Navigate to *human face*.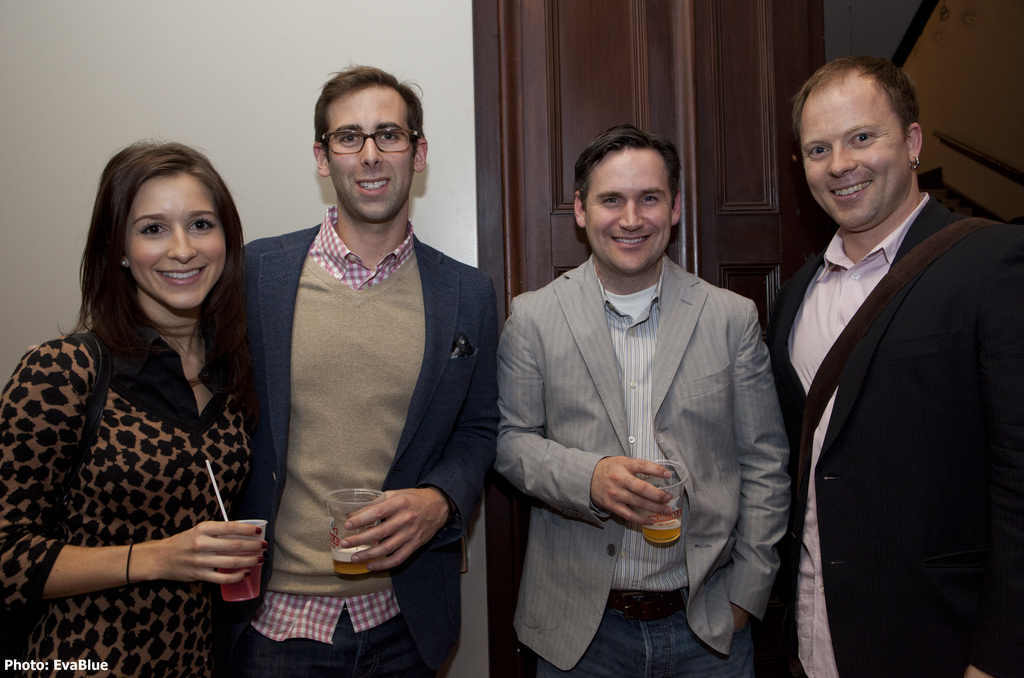
Navigation target: [x1=579, y1=142, x2=678, y2=275].
